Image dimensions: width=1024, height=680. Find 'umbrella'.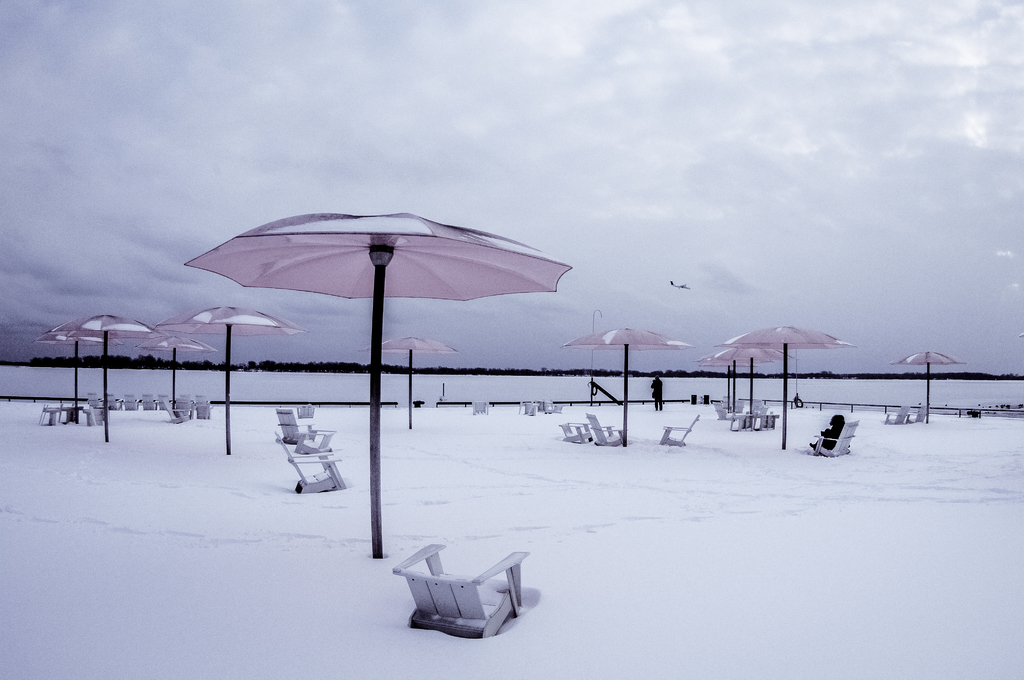
137 336 216 408.
